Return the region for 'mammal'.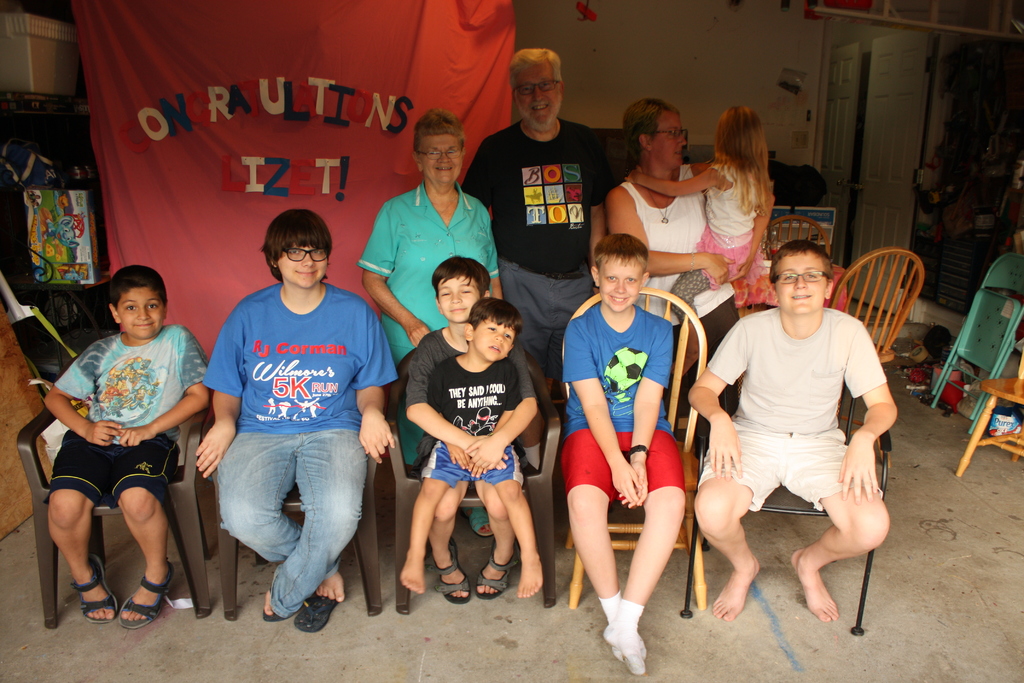
rect(617, 101, 773, 375).
